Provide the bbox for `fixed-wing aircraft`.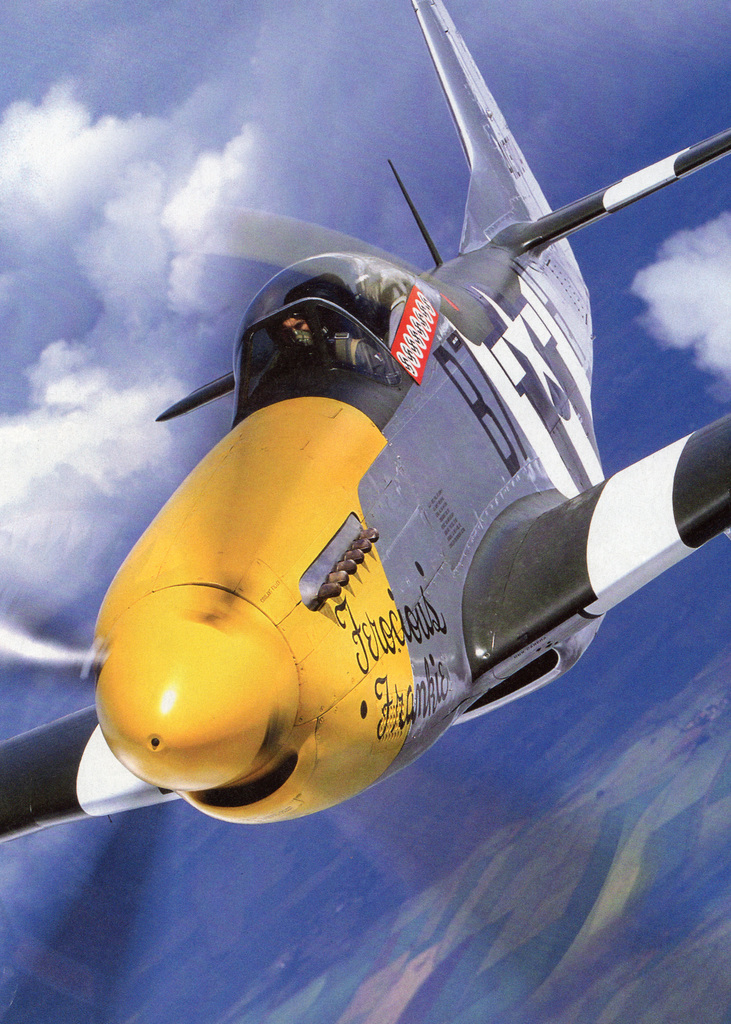
bbox=(0, 1, 730, 847).
